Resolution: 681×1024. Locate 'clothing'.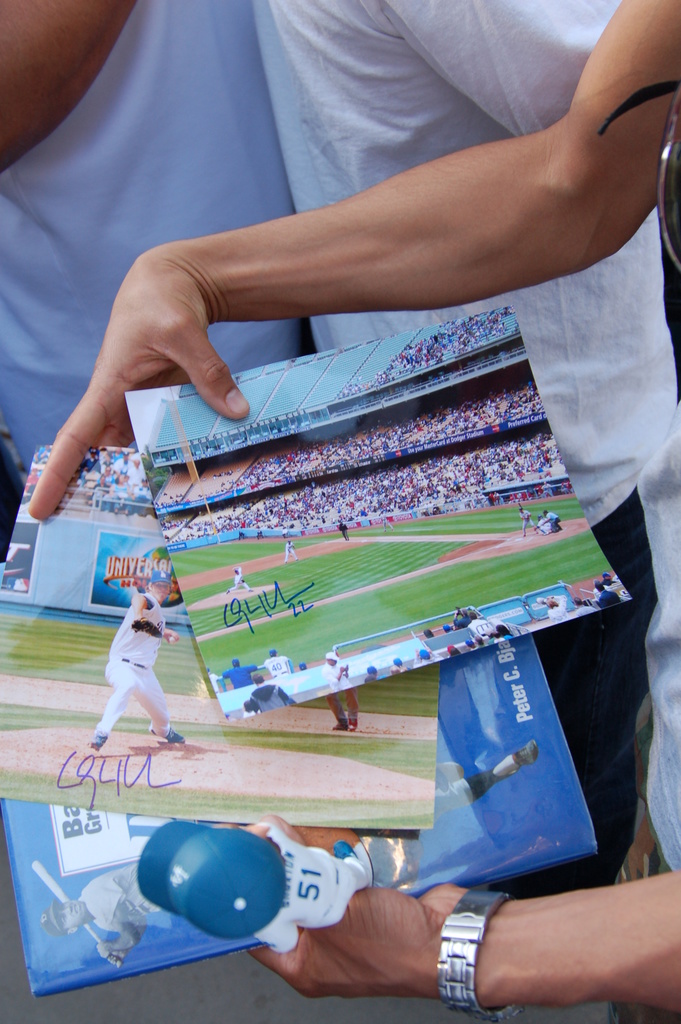
(left=209, top=671, right=223, bottom=690).
